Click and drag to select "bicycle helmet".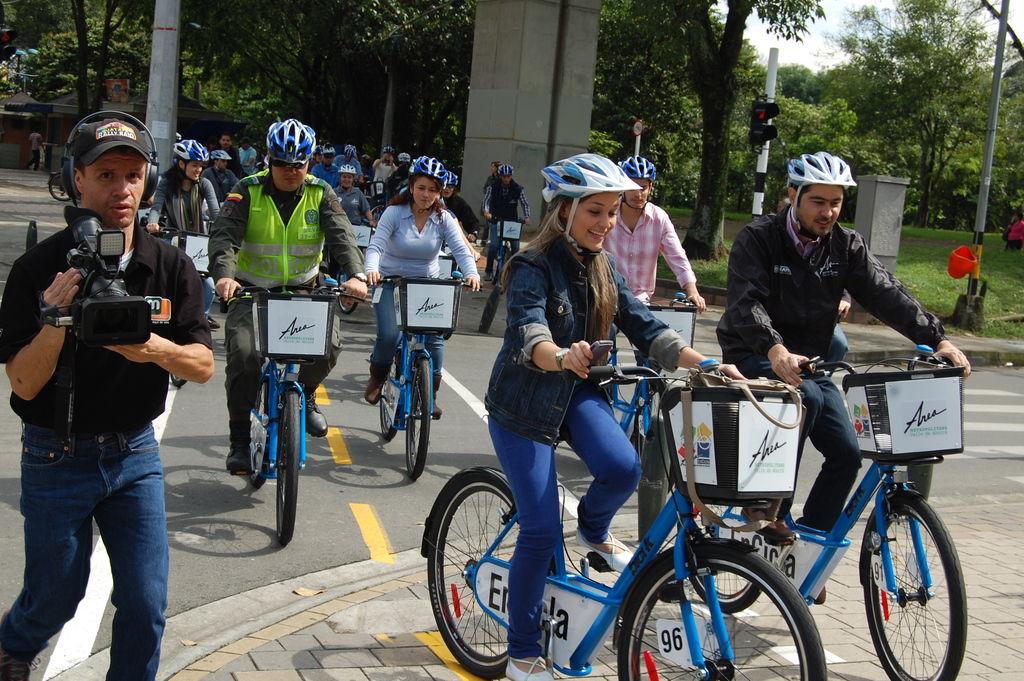
Selection: [left=262, top=119, right=314, bottom=170].
